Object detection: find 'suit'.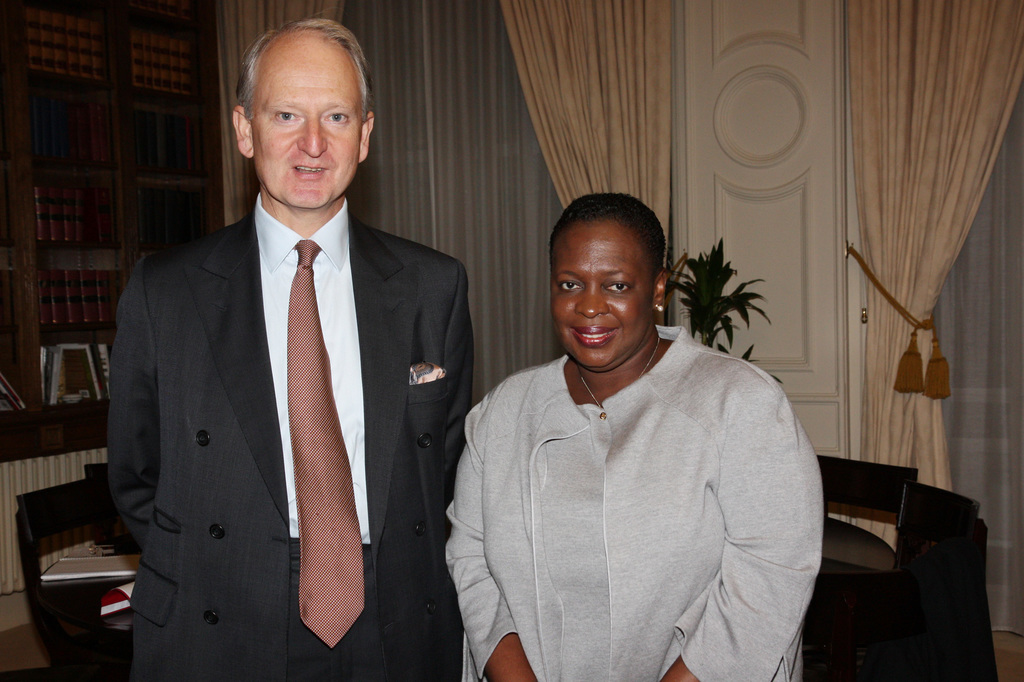
select_region(109, 143, 443, 673).
